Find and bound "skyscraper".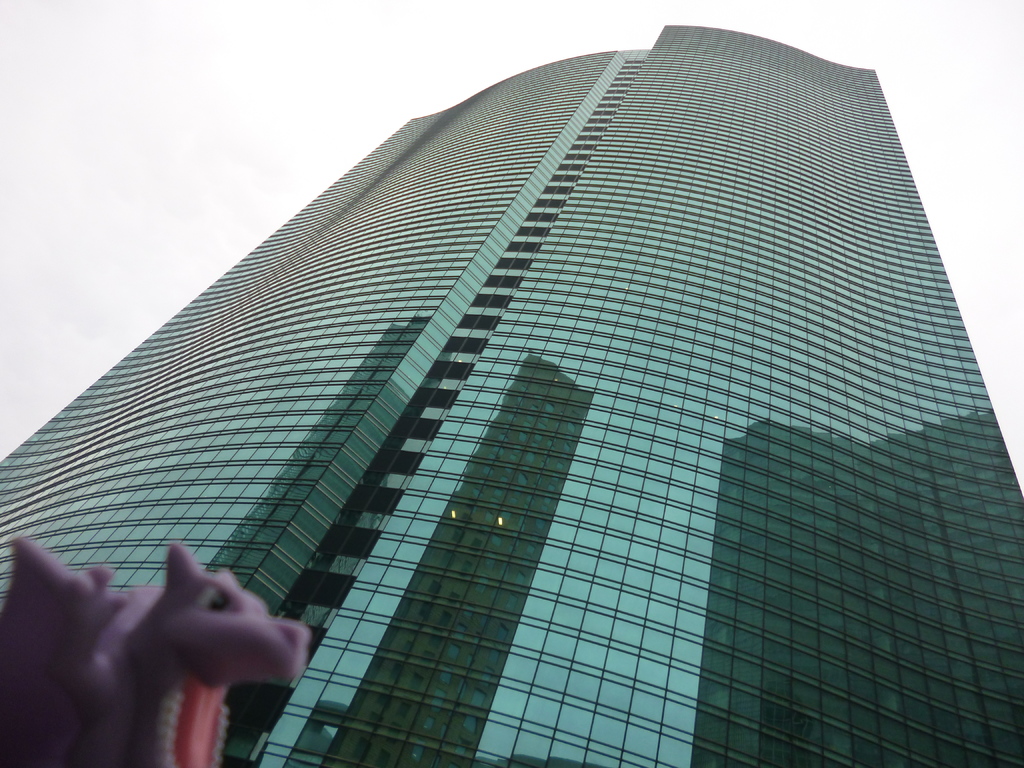
Bound: detection(17, 24, 1023, 764).
